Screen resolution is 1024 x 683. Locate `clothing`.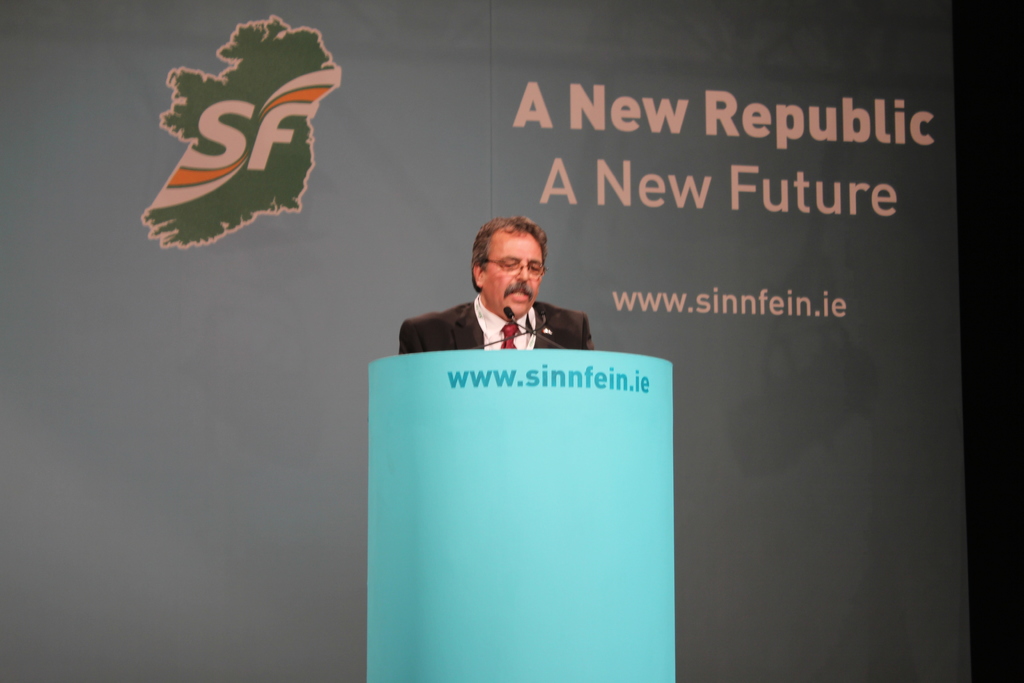
crop(399, 288, 596, 361).
